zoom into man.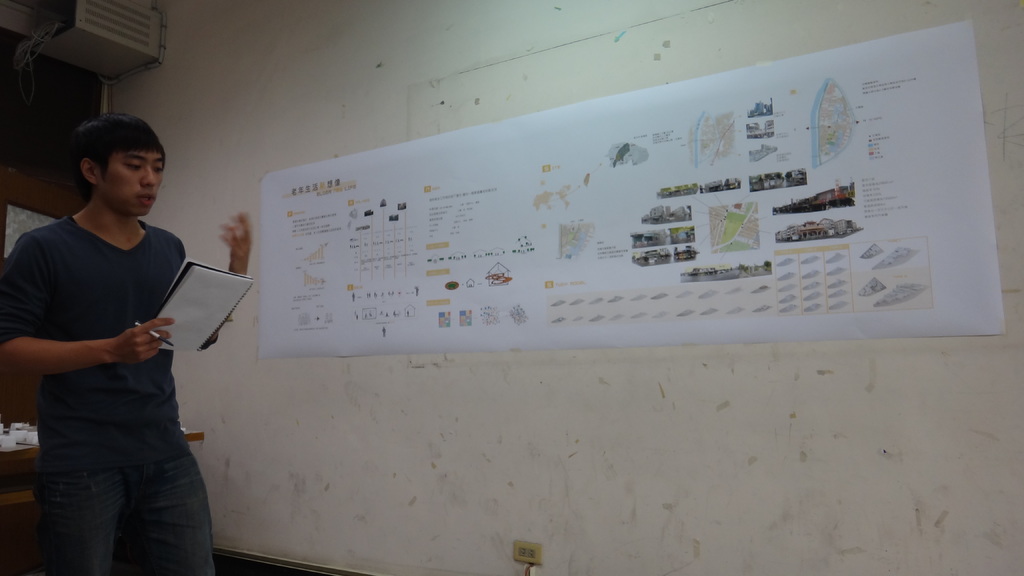
Zoom target: x1=8, y1=99, x2=223, y2=557.
